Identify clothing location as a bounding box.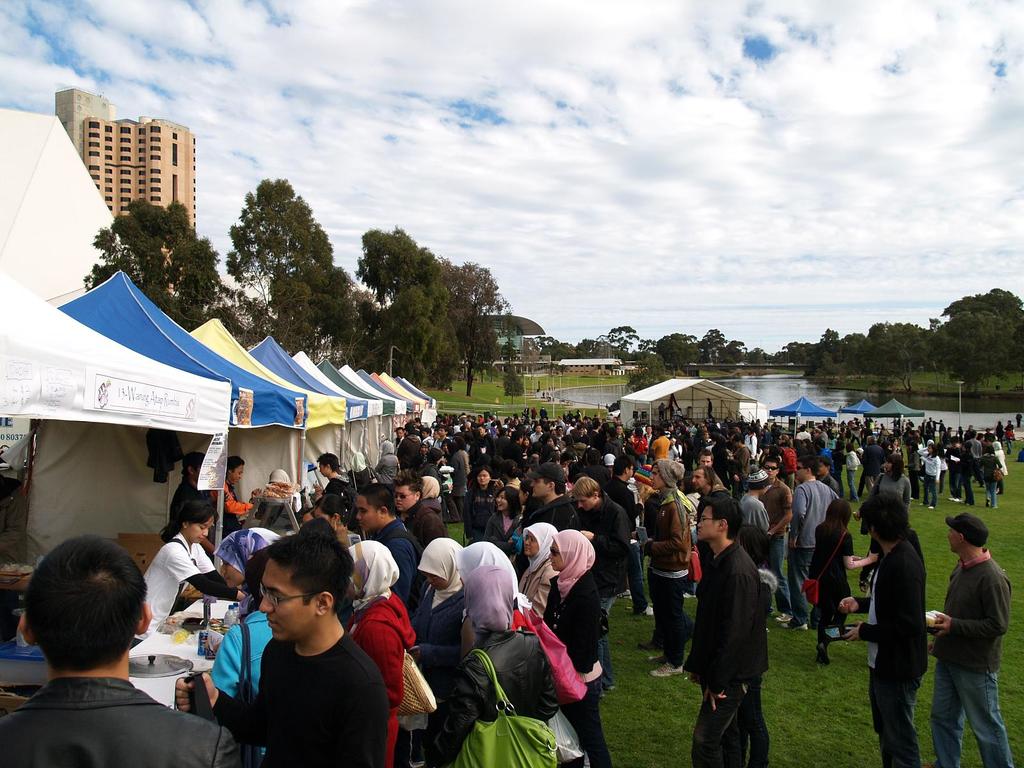
pyautogui.locateOnScreen(758, 477, 789, 614).
